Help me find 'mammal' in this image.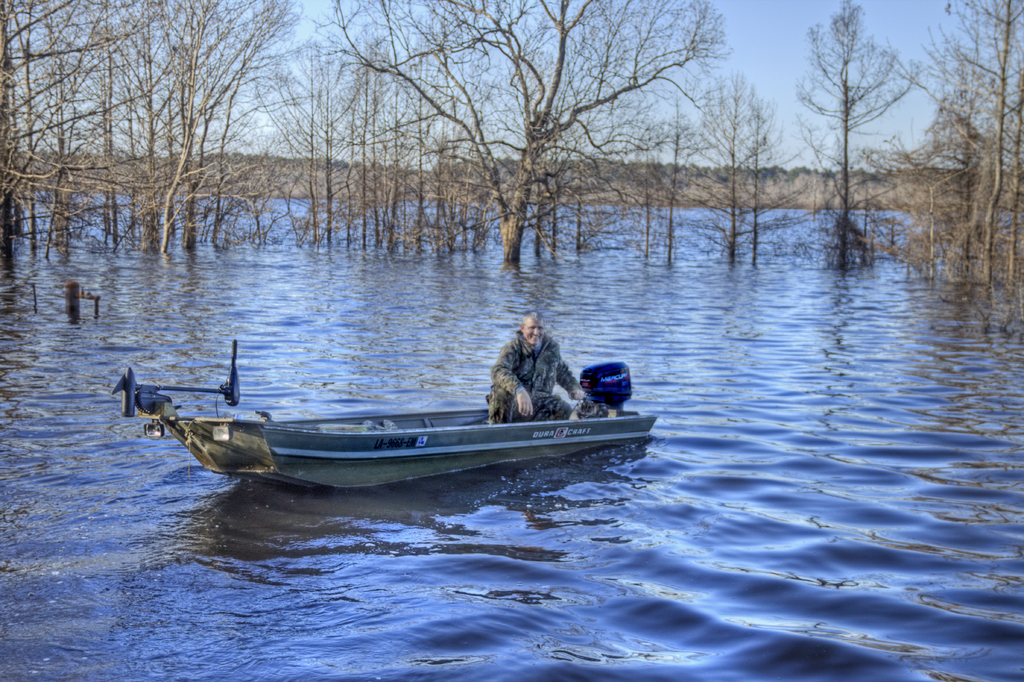
Found it: [486, 322, 579, 421].
